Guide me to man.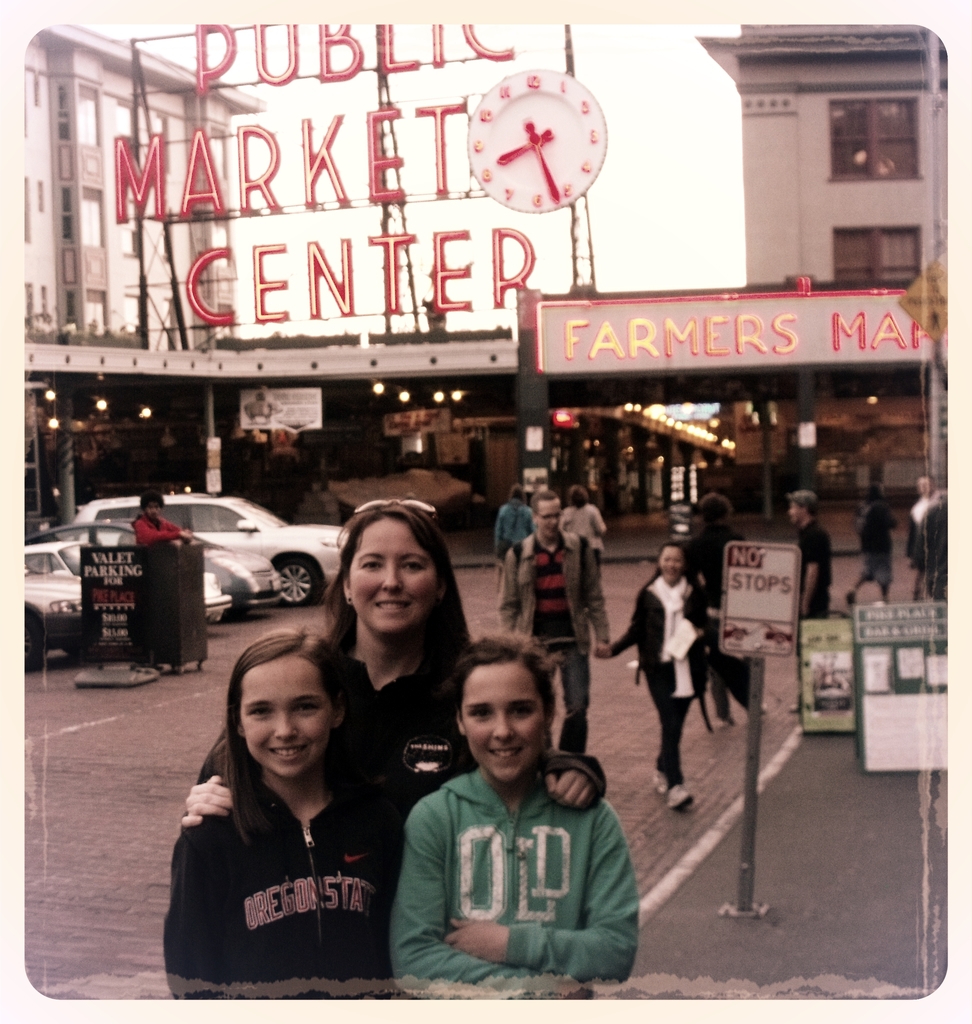
Guidance: locate(496, 489, 606, 762).
